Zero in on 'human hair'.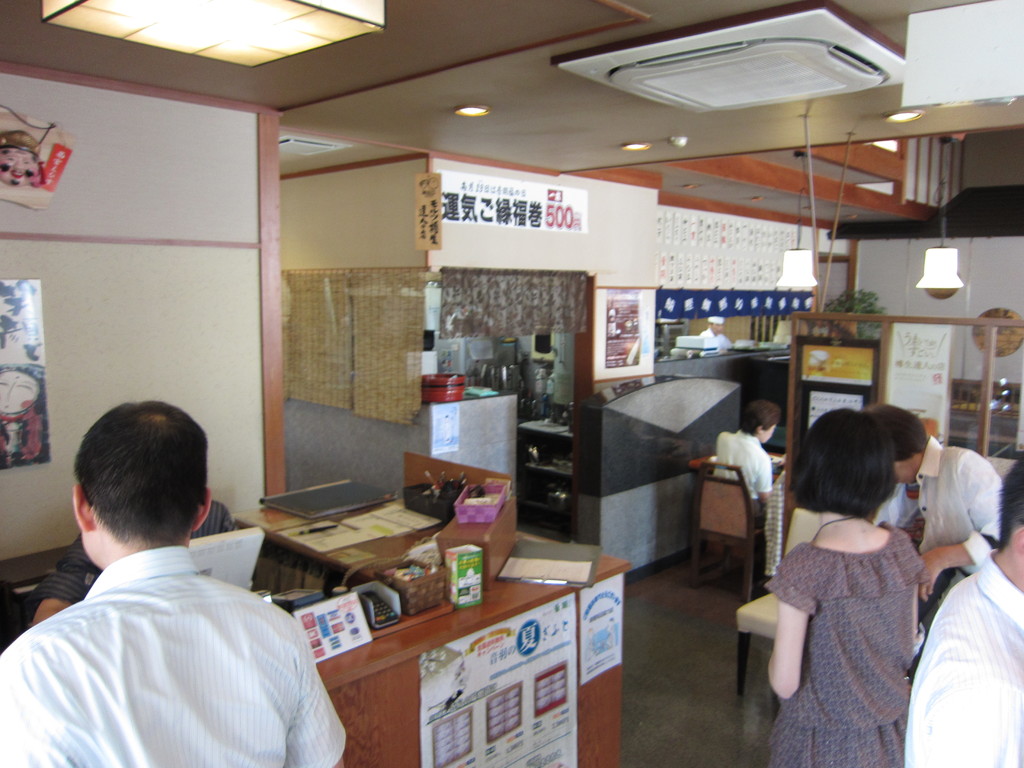
Zeroed in: [left=707, top=321, right=713, bottom=326].
